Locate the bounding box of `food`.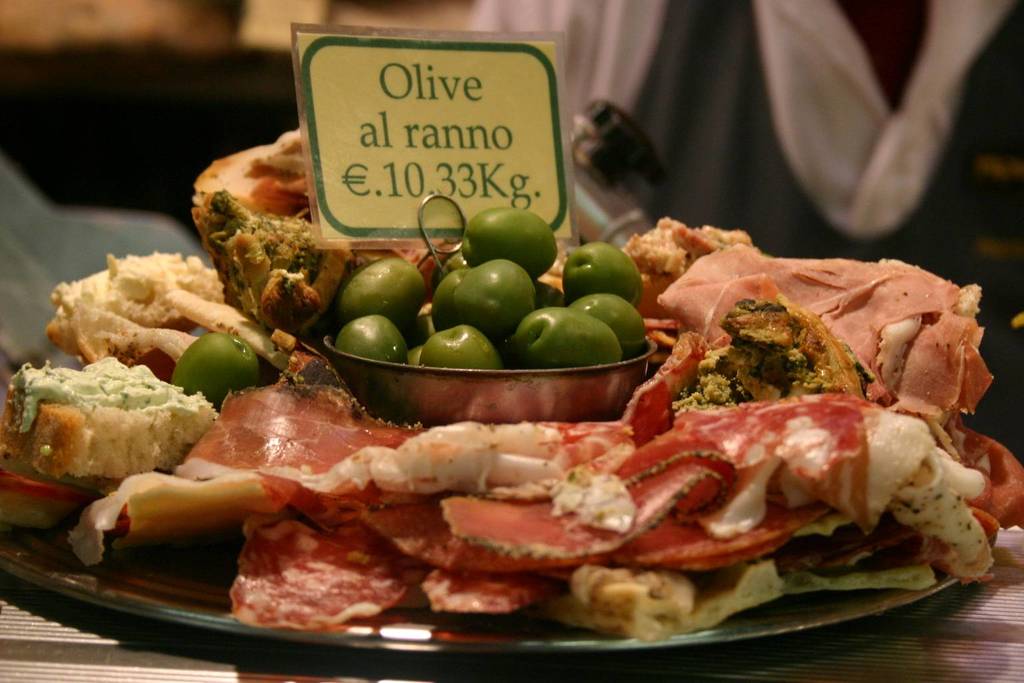
Bounding box: <region>0, 123, 1023, 638</region>.
